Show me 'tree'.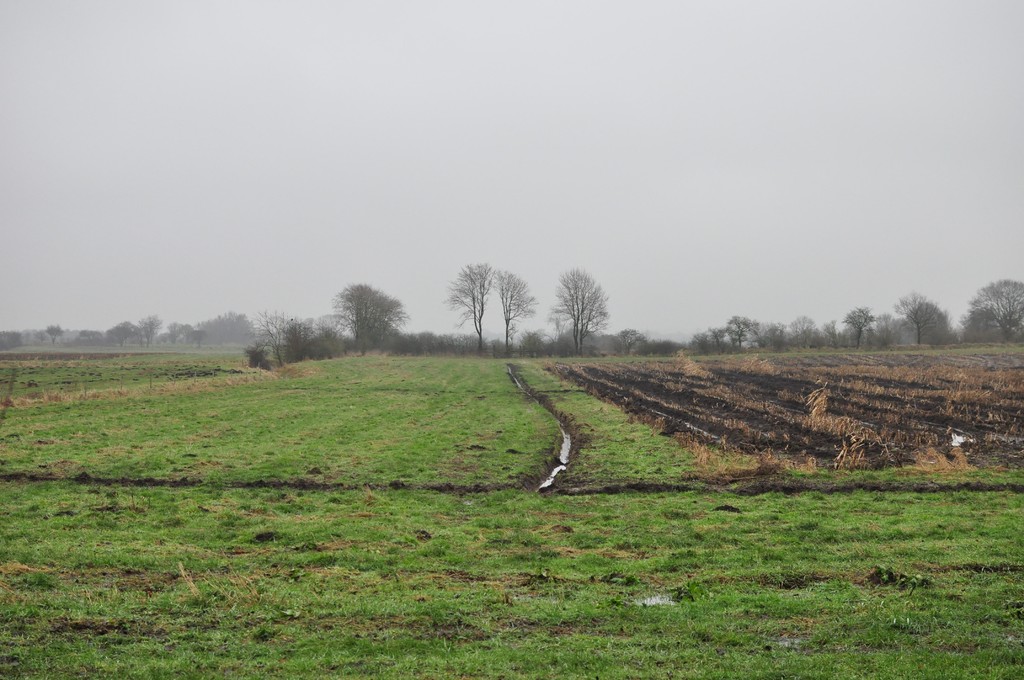
'tree' is here: region(603, 320, 653, 359).
